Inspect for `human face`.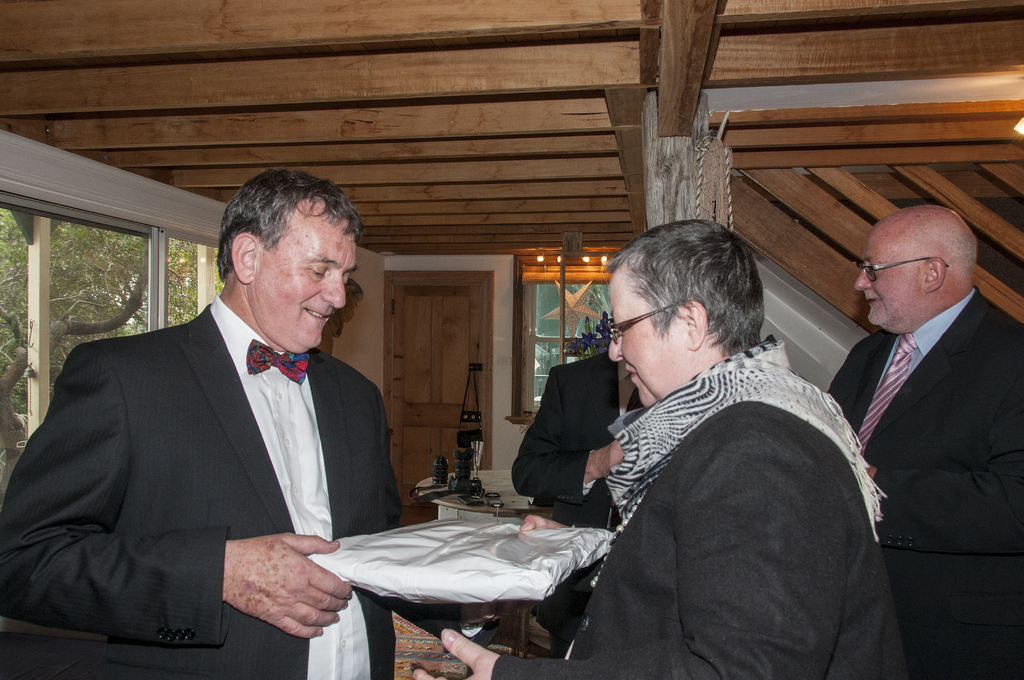
Inspection: l=855, t=219, r=922, b=327.
